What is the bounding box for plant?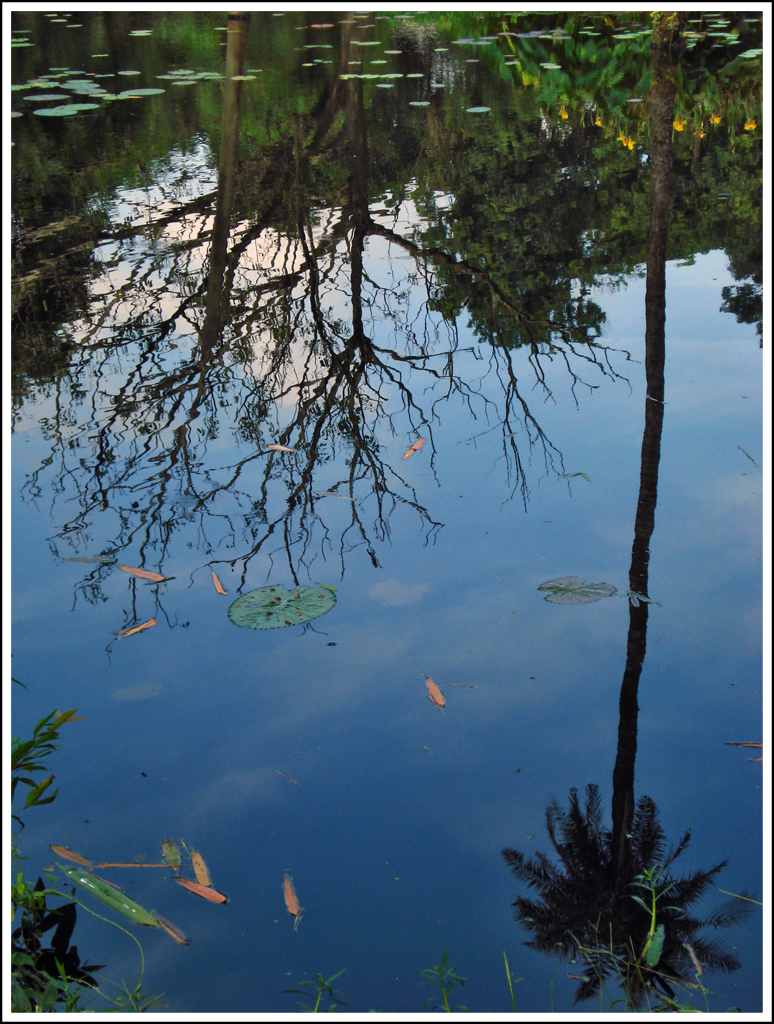
[228, 579, 342, 630].
